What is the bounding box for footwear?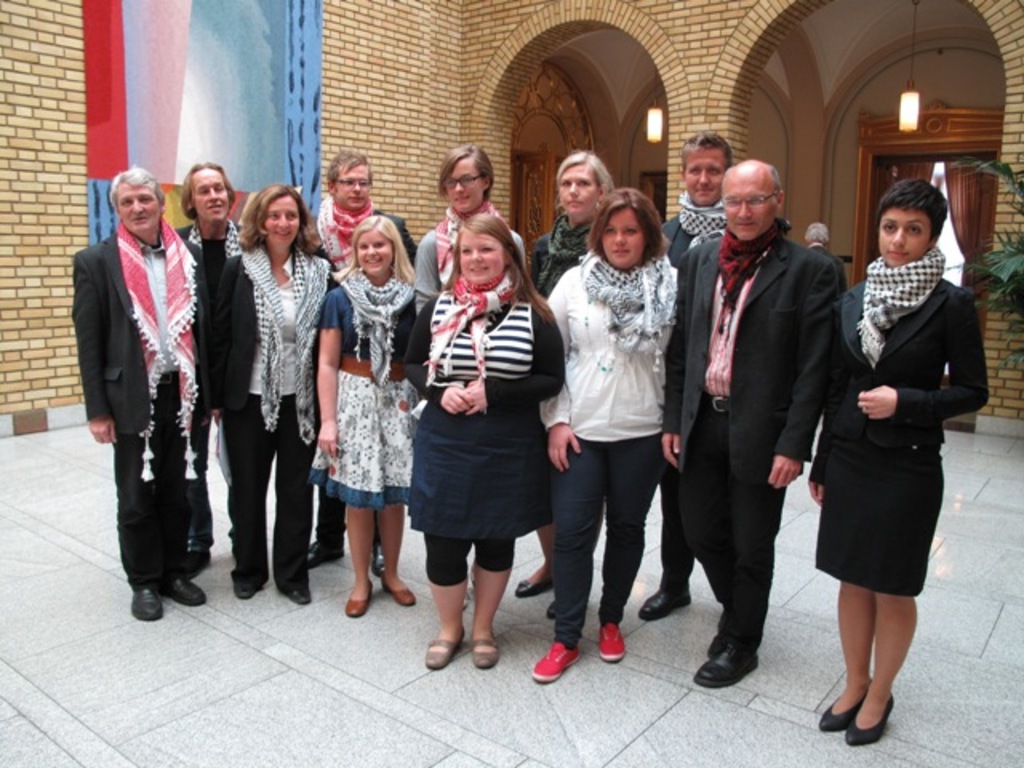
<box>533,648,581,685</box>.
